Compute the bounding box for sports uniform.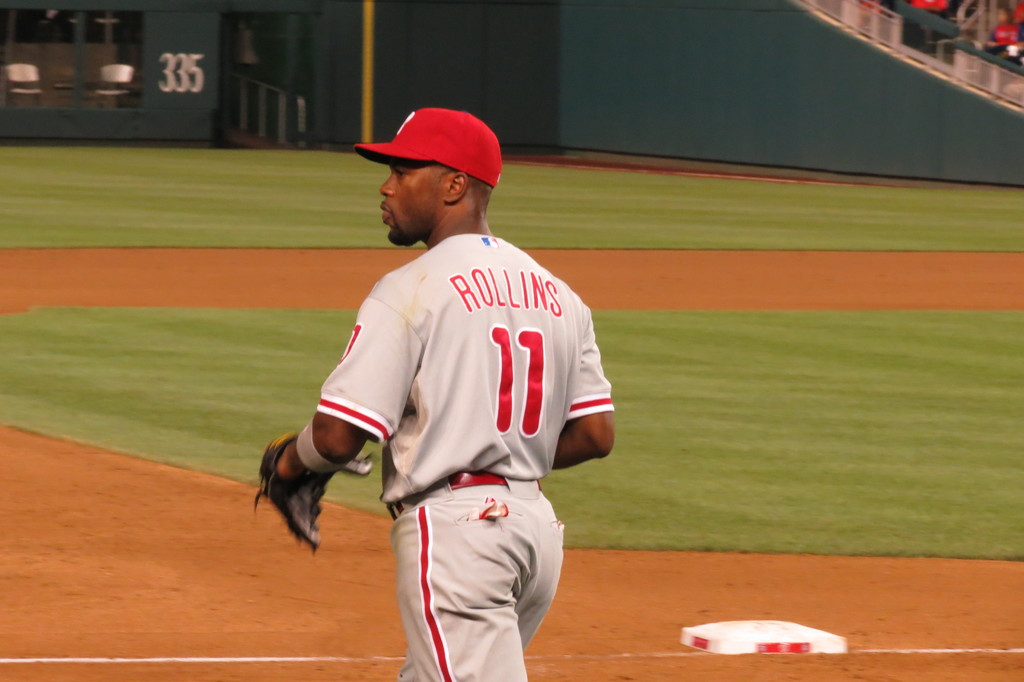
x1=314, y1=229, x2=617, y2=681.
